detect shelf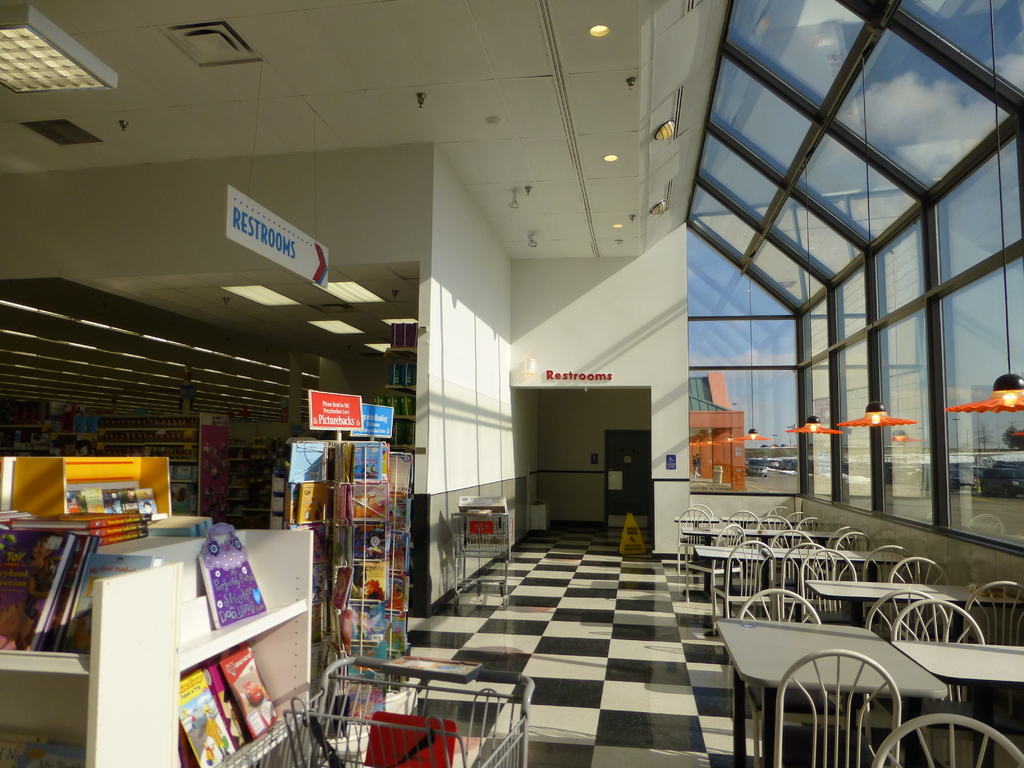
0 676 93 767
